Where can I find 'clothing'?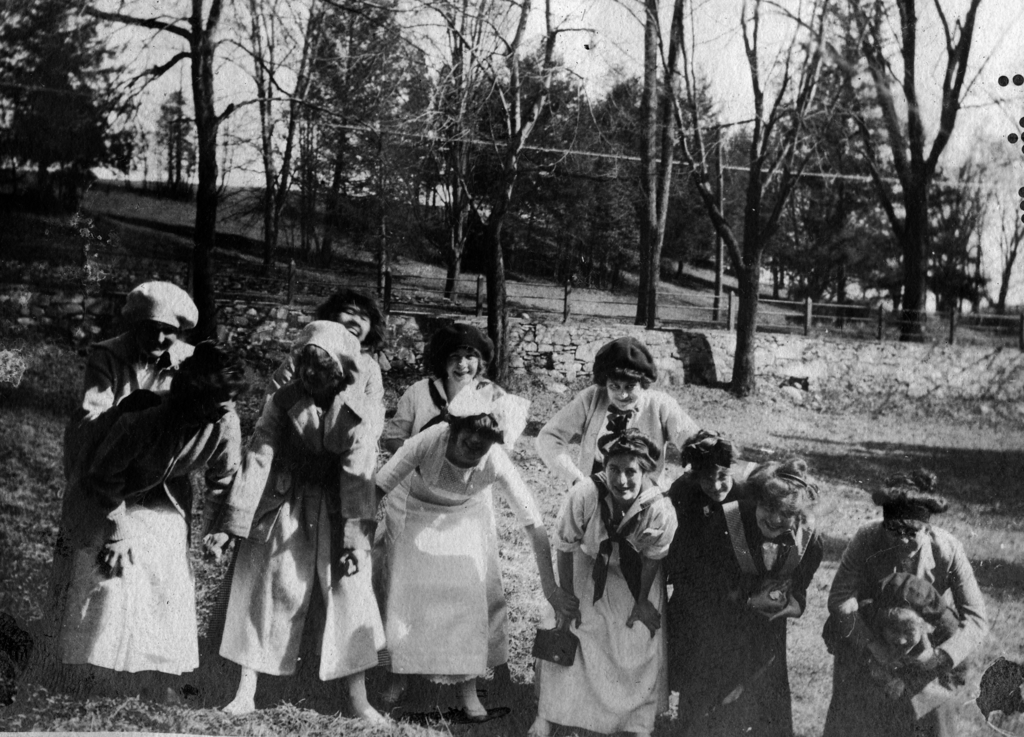
You can find it at pyautogui.locateOnScreen(63, 385, 241, 683).
